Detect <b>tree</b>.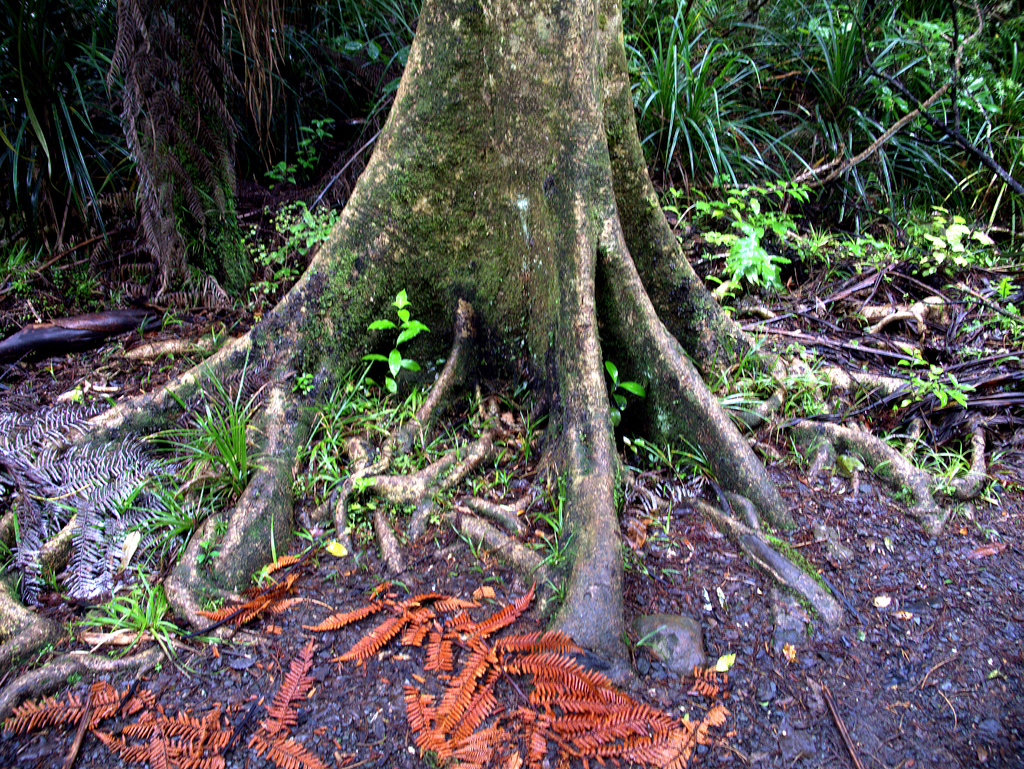
Detected at BBox(62, 0, 986, 693).
